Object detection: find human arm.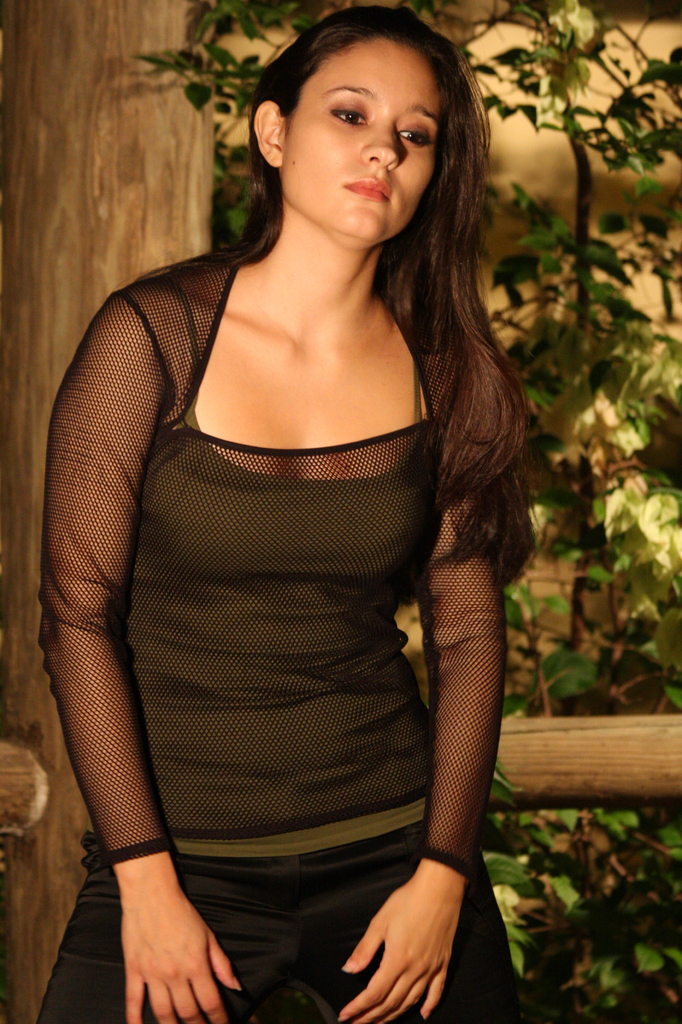
(31, 285, 245, 1023).
